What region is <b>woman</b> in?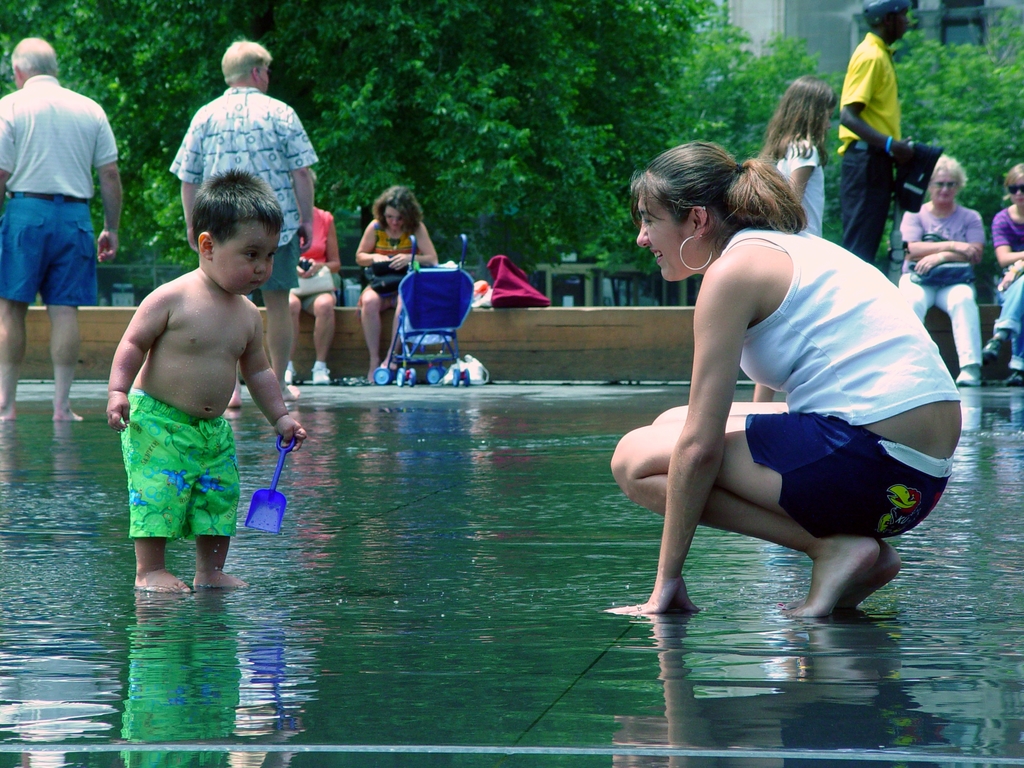
region(981, 164, 1023, 380).
